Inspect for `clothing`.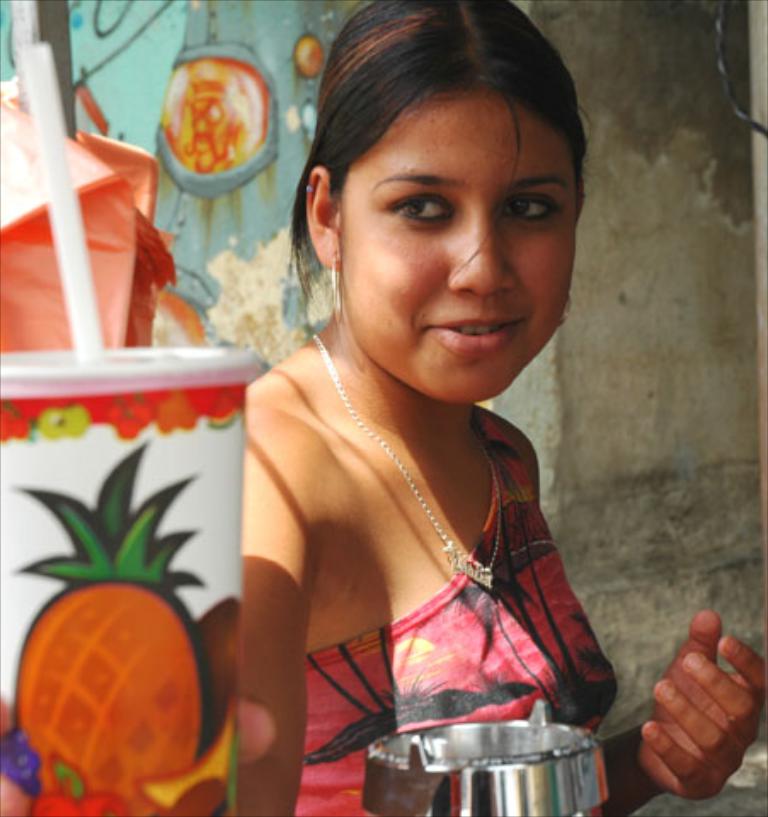
Inspection: {"left": 244, "top": 351, "right": 611, "bottom": 773}.
